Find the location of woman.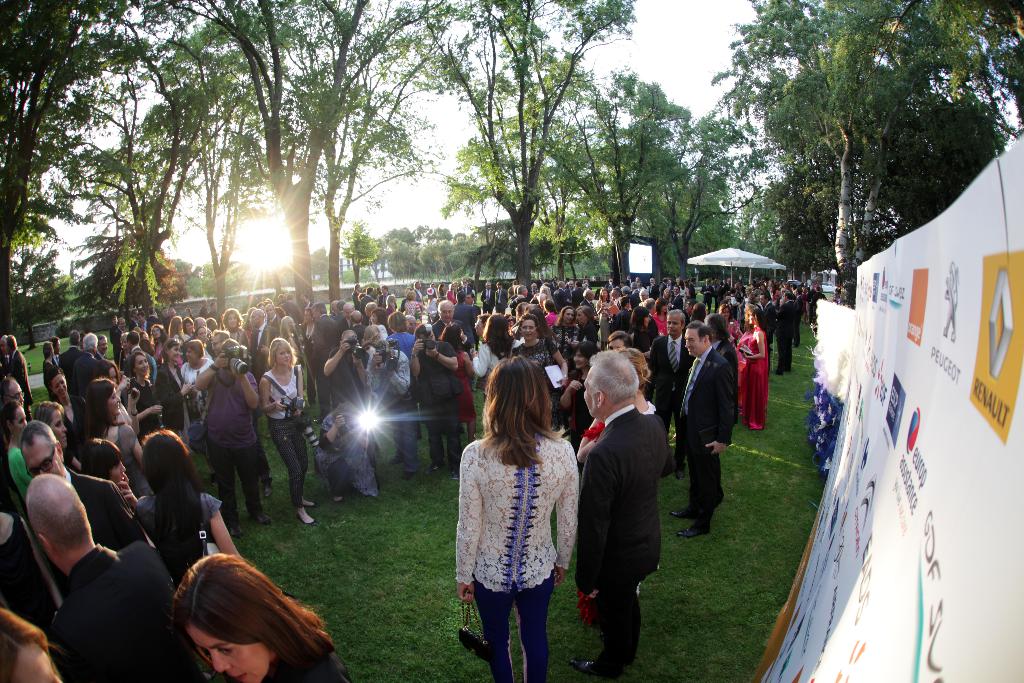
Location: left=277, top=313, right=300, bottom=343.
